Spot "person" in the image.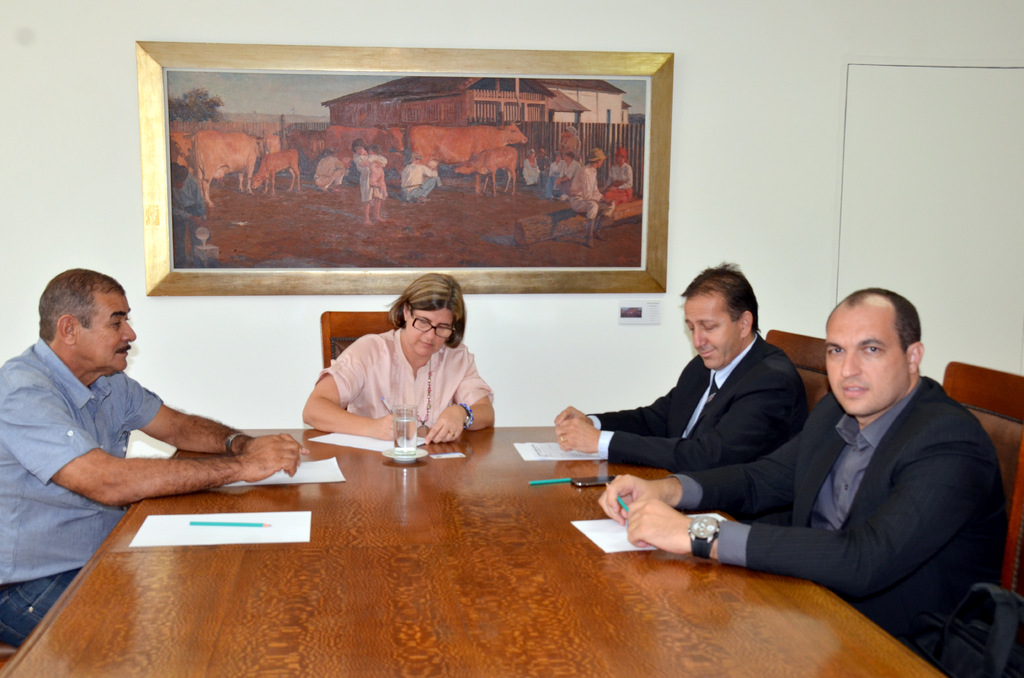
"person" found at <region>0, 266, 310, 649</region>.
